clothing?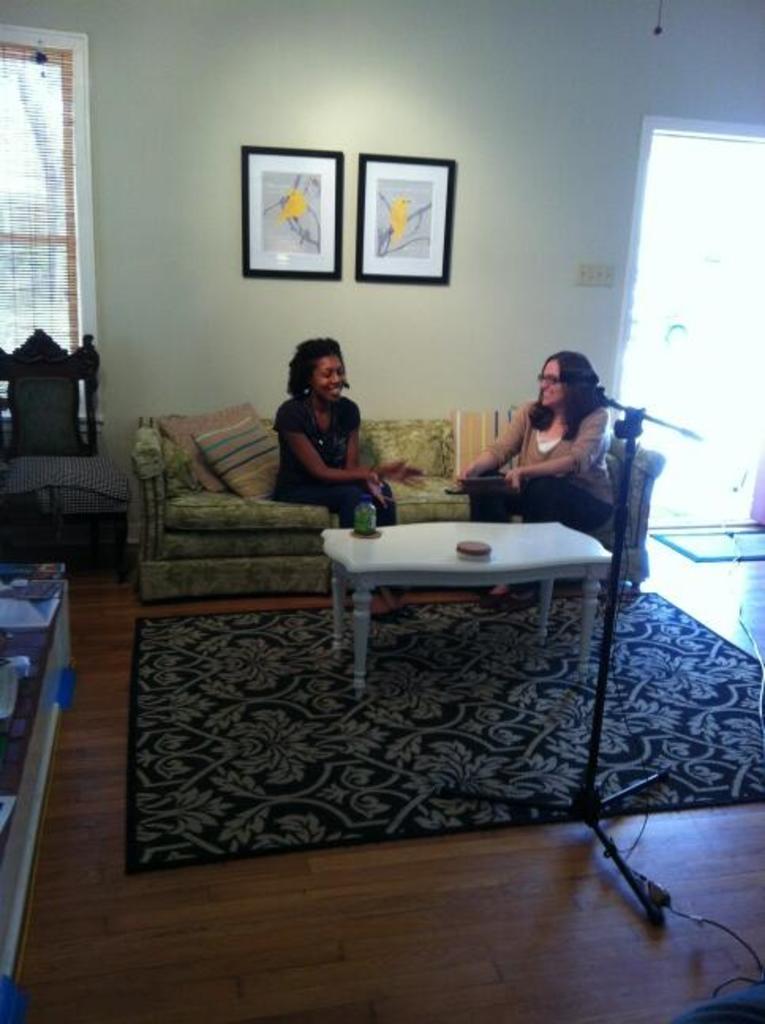
locate(473, 403, 618, 537)
